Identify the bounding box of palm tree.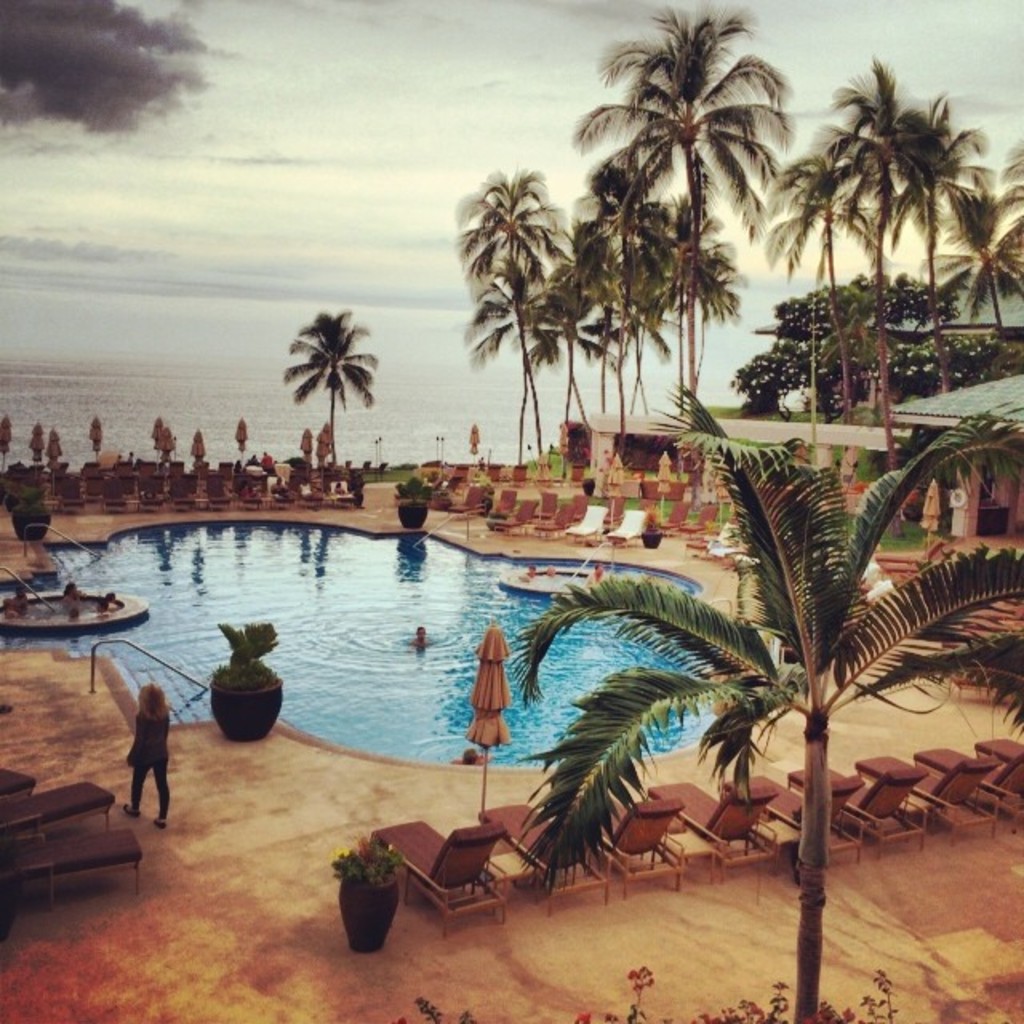
{"x1": 446, "y1": 157, "x2": 550, "y2": 438}.
